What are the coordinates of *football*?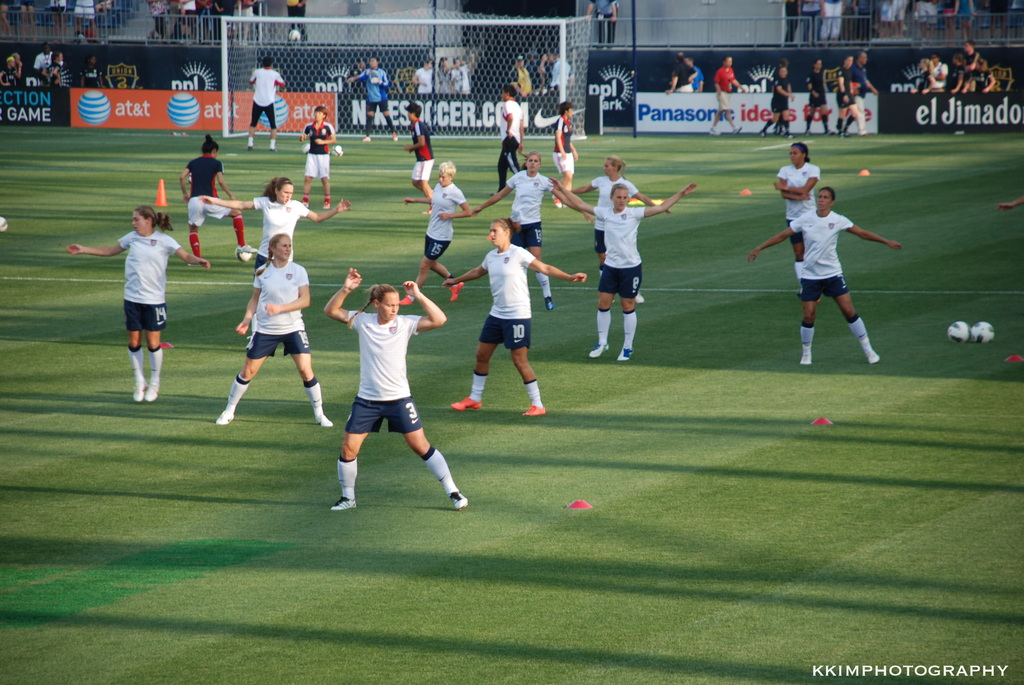
947,321,970,344.
